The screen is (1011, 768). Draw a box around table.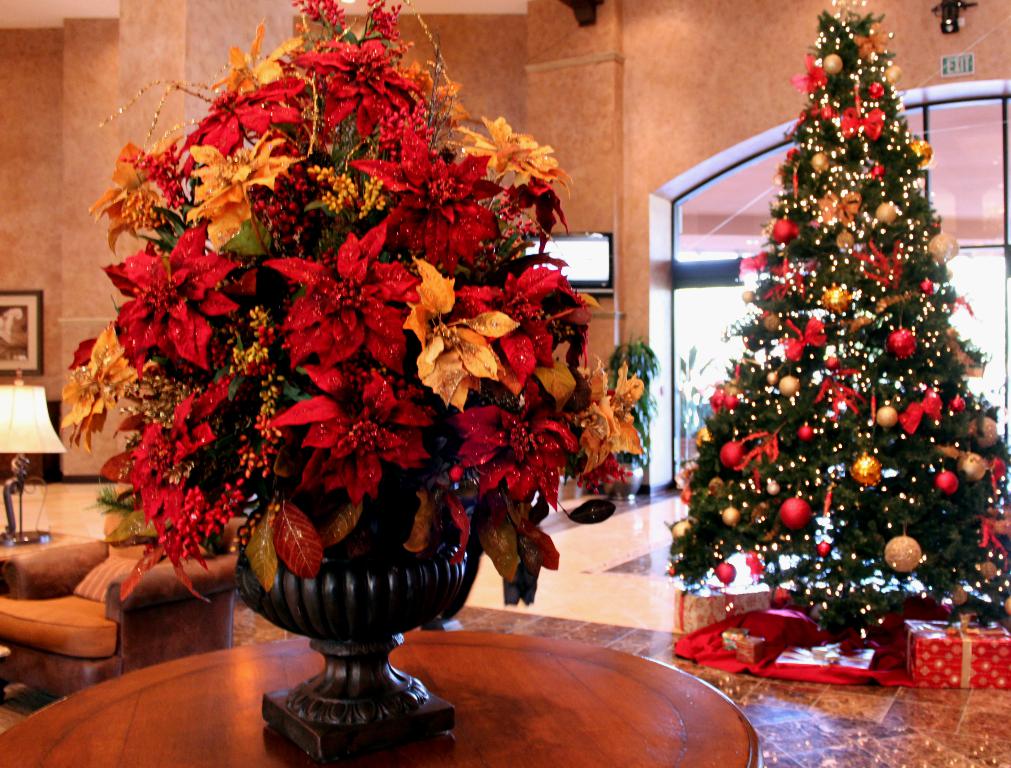
[x1=0, y1=630, x2=761, y2=767].
